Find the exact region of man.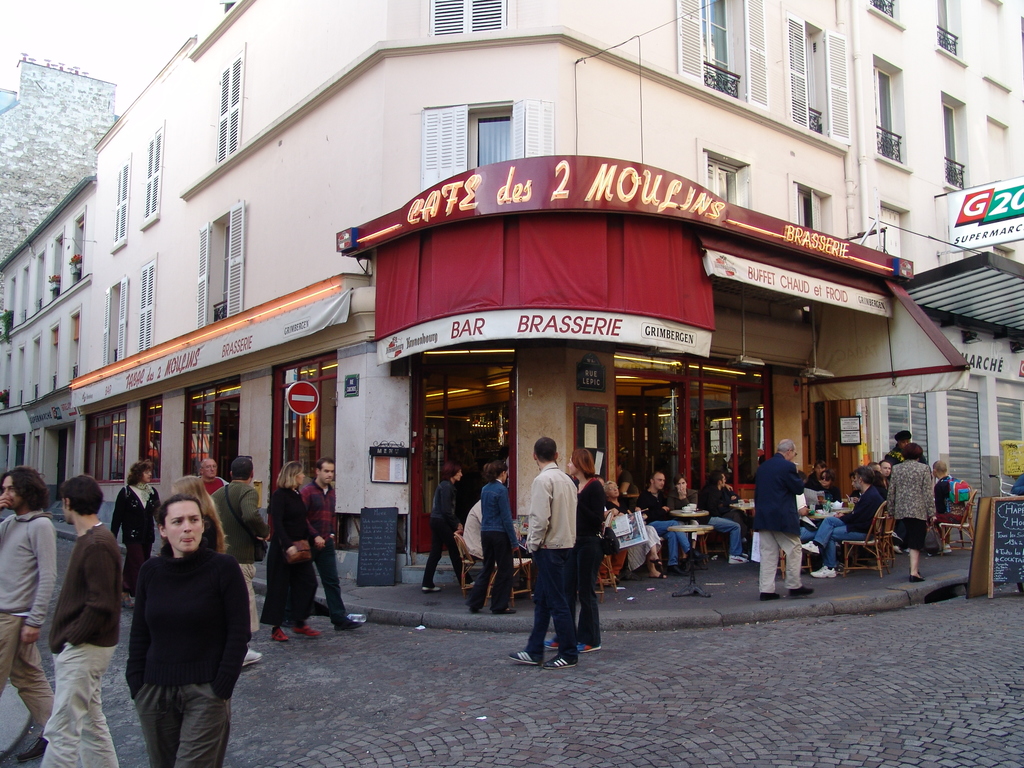
Exact region: x1=701 y1=465 x2=743 y2=572.
